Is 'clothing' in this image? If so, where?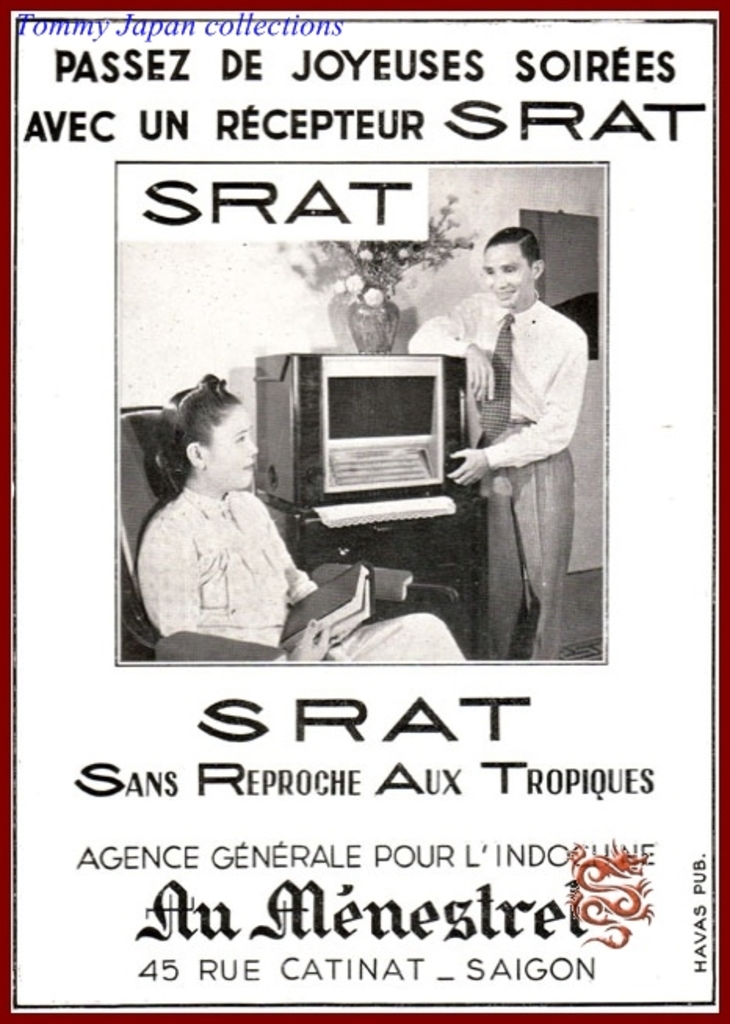
Yes, at x1=407, y1=290, x2=592, y2=661.
